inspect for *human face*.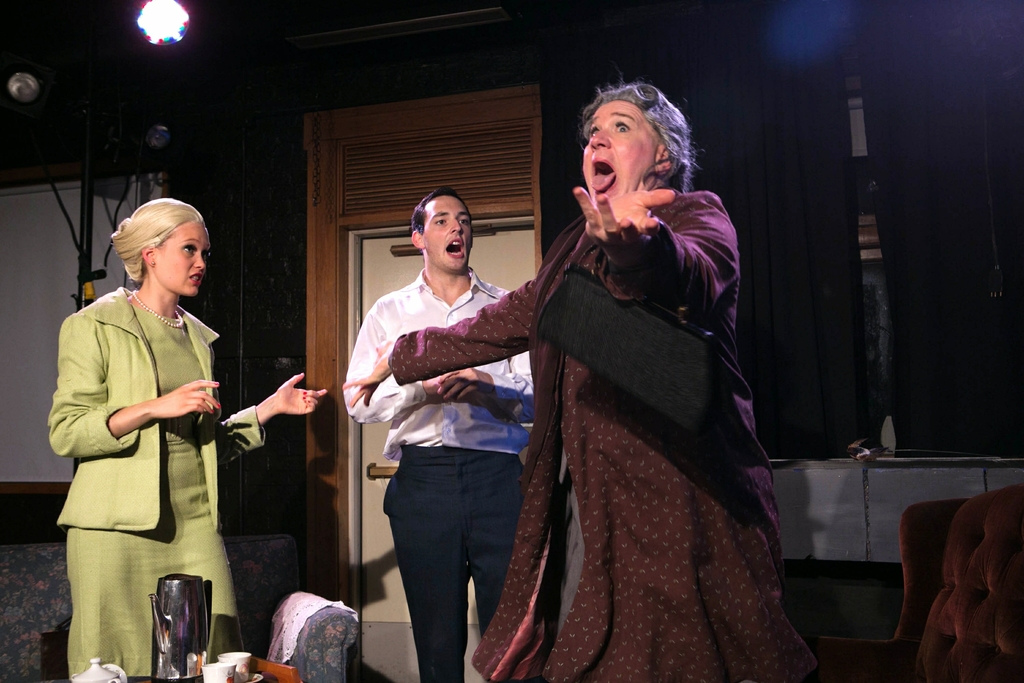
Inspection: rect(582, 101, 662, 203).
